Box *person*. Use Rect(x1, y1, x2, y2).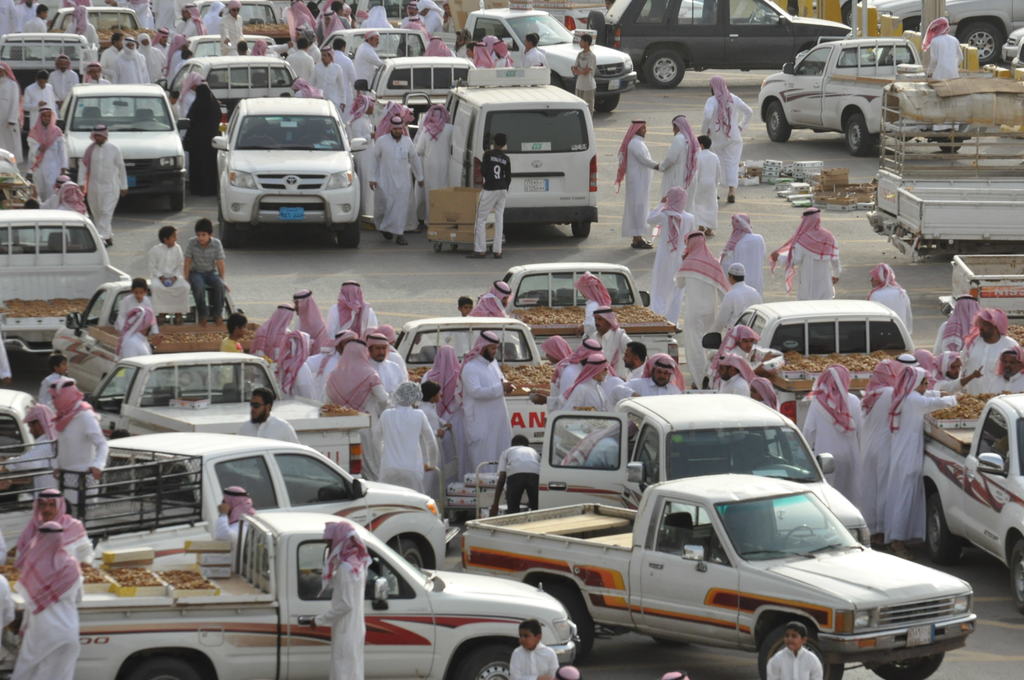
Rect(695, 131, 725, 229).
